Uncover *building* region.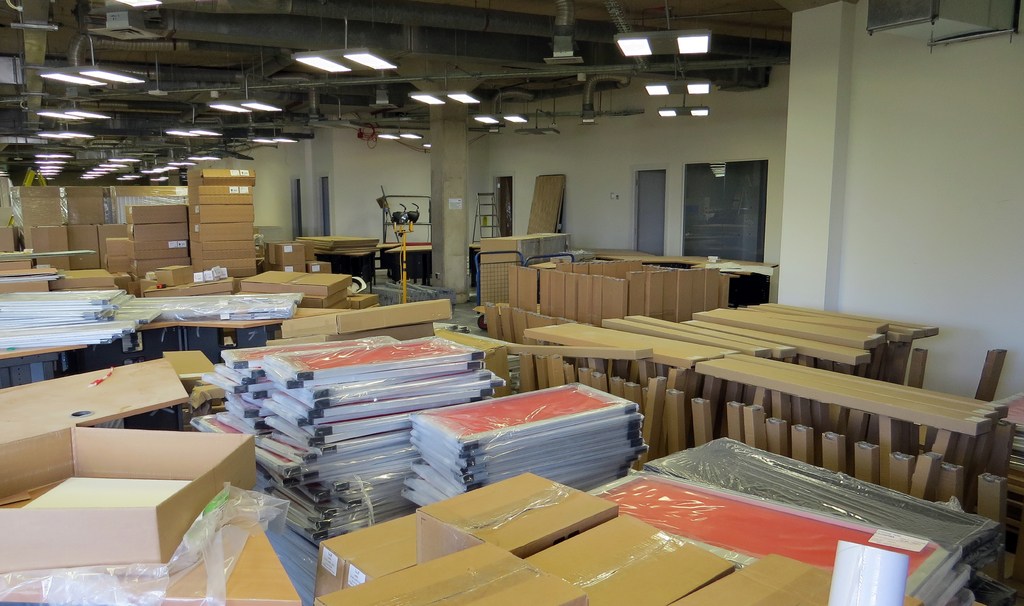
Uncovered: <bbox>1, 0, 1023, 605</bbox>.
